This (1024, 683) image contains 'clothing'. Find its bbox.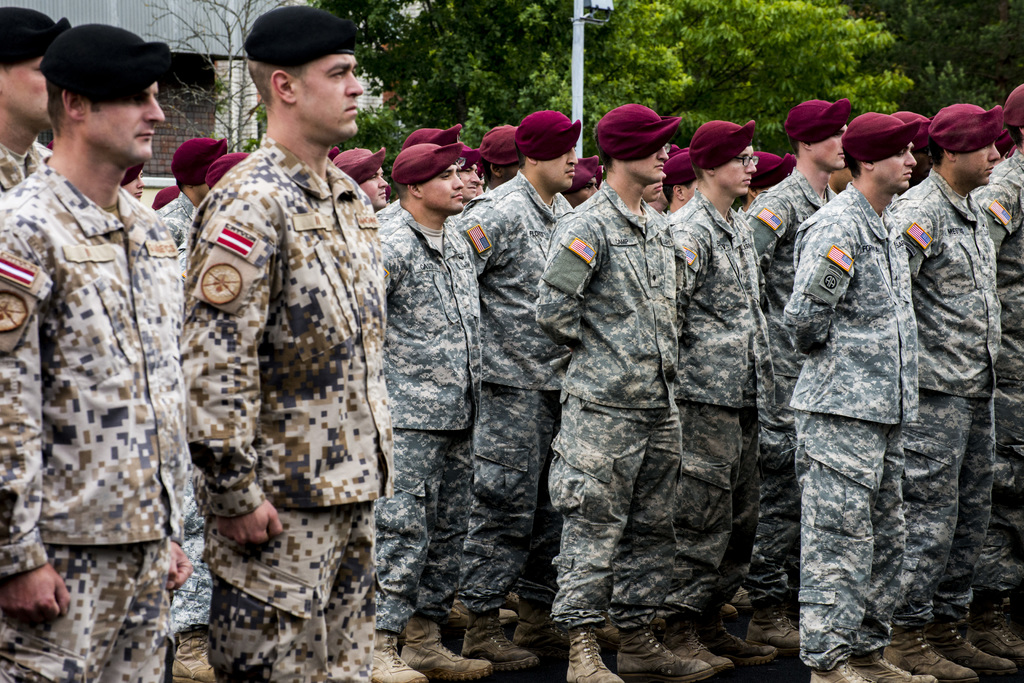
detection(0, 153, 191, 682).
